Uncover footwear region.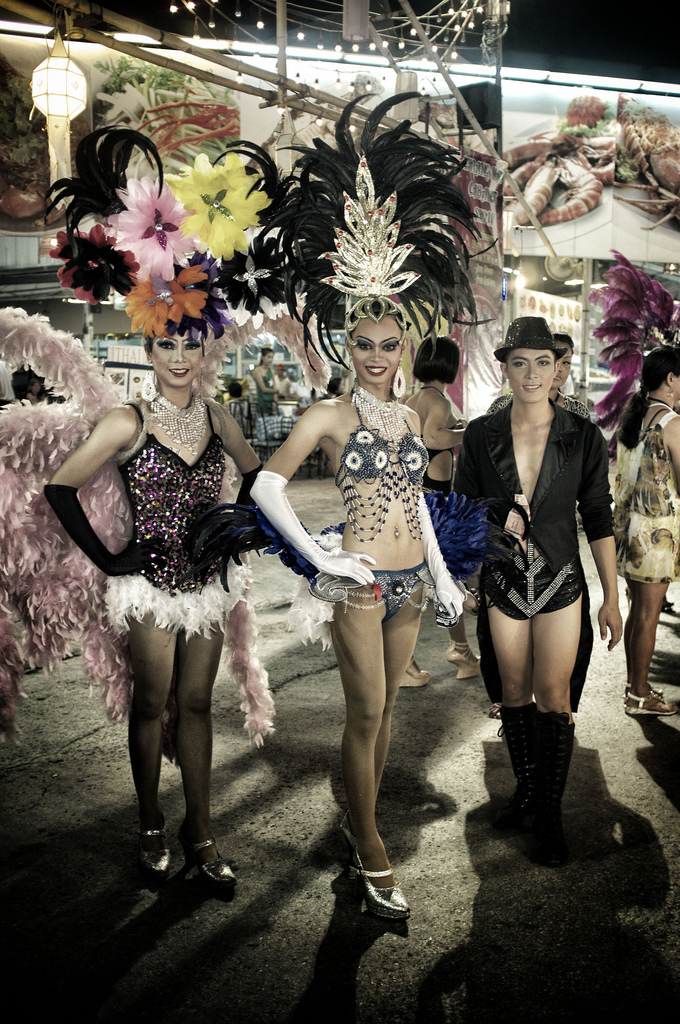
Uncovered: left=631, top=673, right=672, bottom=705.
